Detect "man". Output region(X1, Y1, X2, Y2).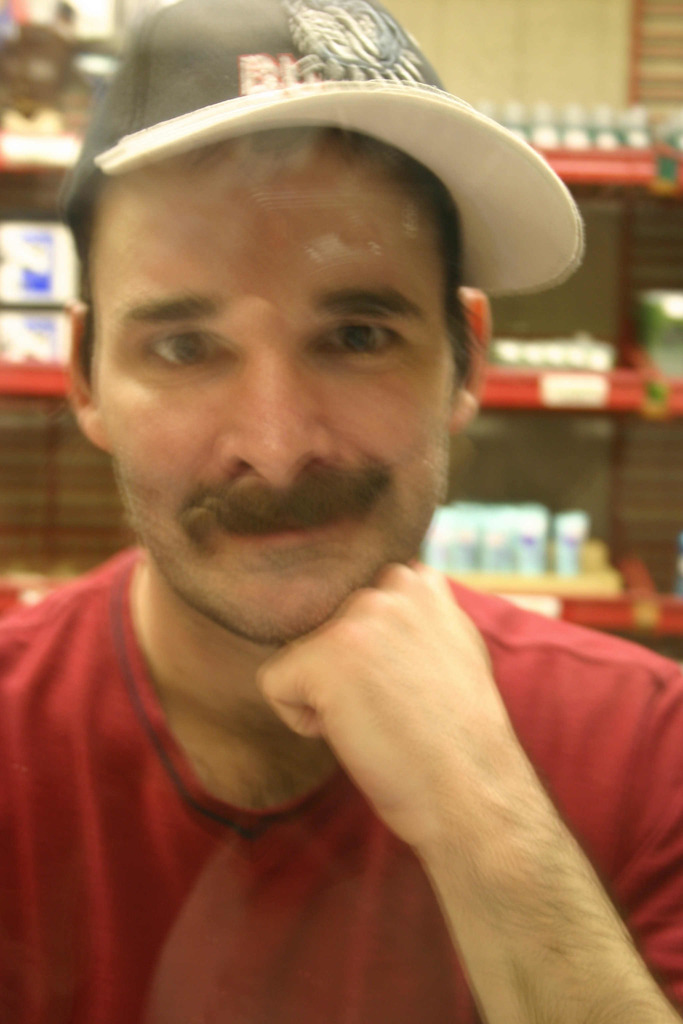
region(0, 68, 682, 1014).
